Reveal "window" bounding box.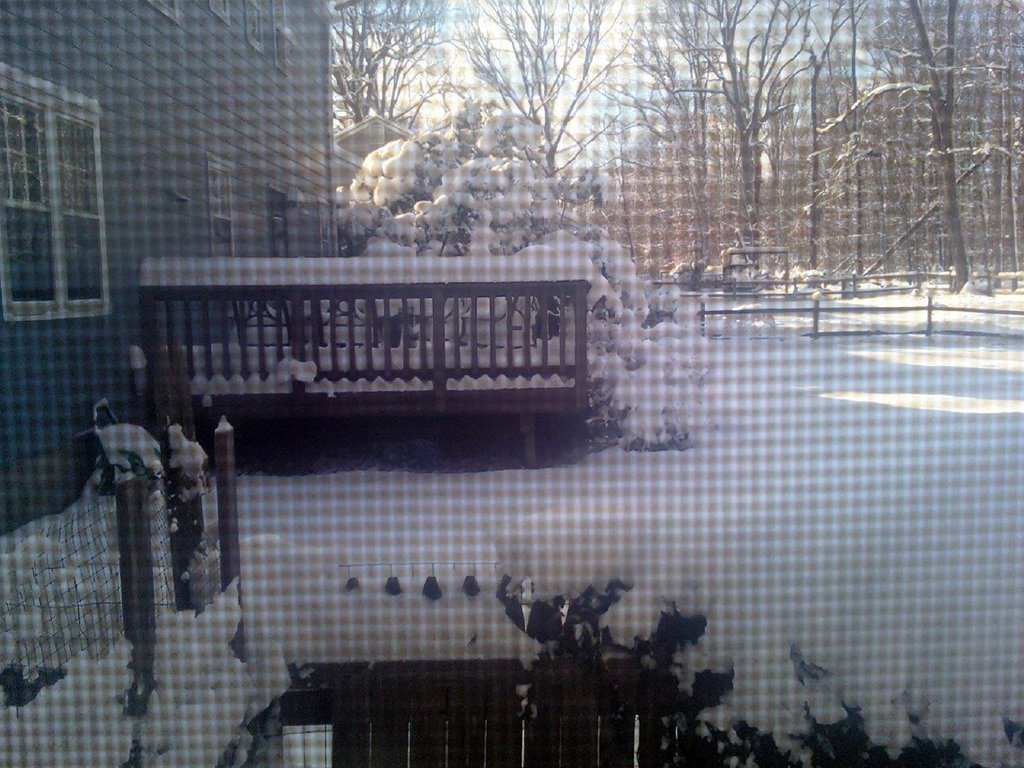
Revealed: bbox=[206, 154, 241, 257].
